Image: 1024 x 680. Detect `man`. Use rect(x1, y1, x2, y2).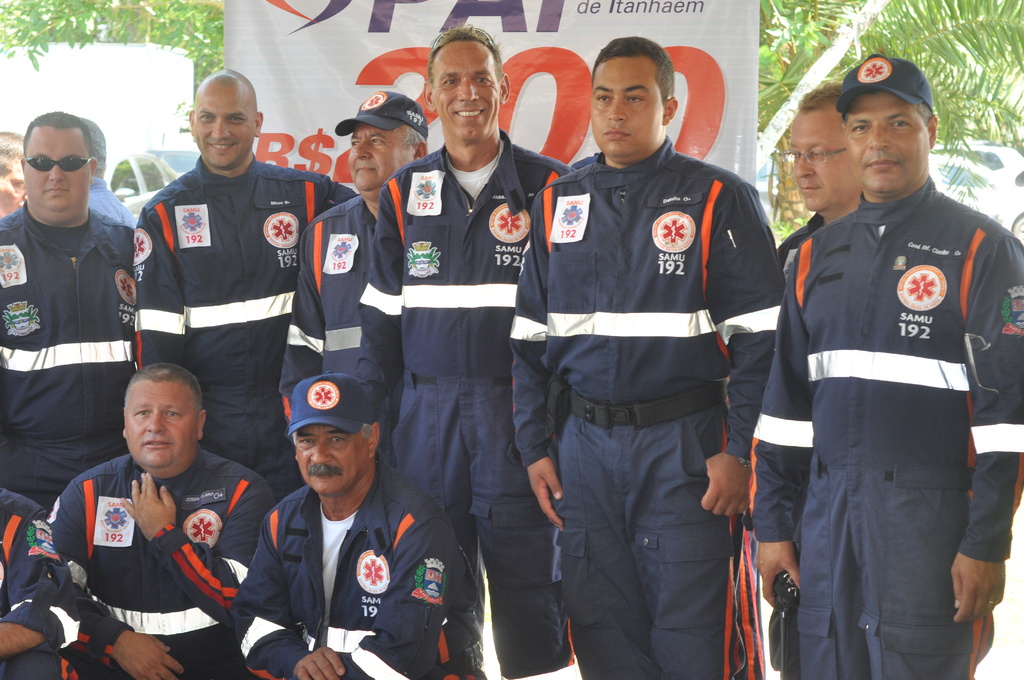
rect(135, 68, 335, 497).
